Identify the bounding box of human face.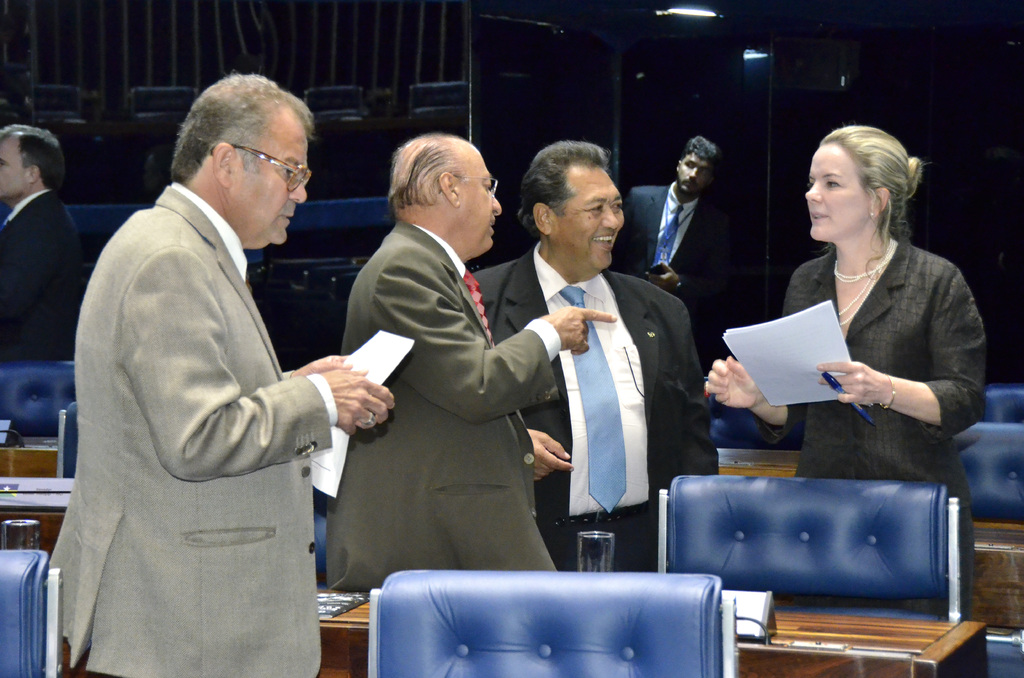
bbox(676, 155, 710, 188).
